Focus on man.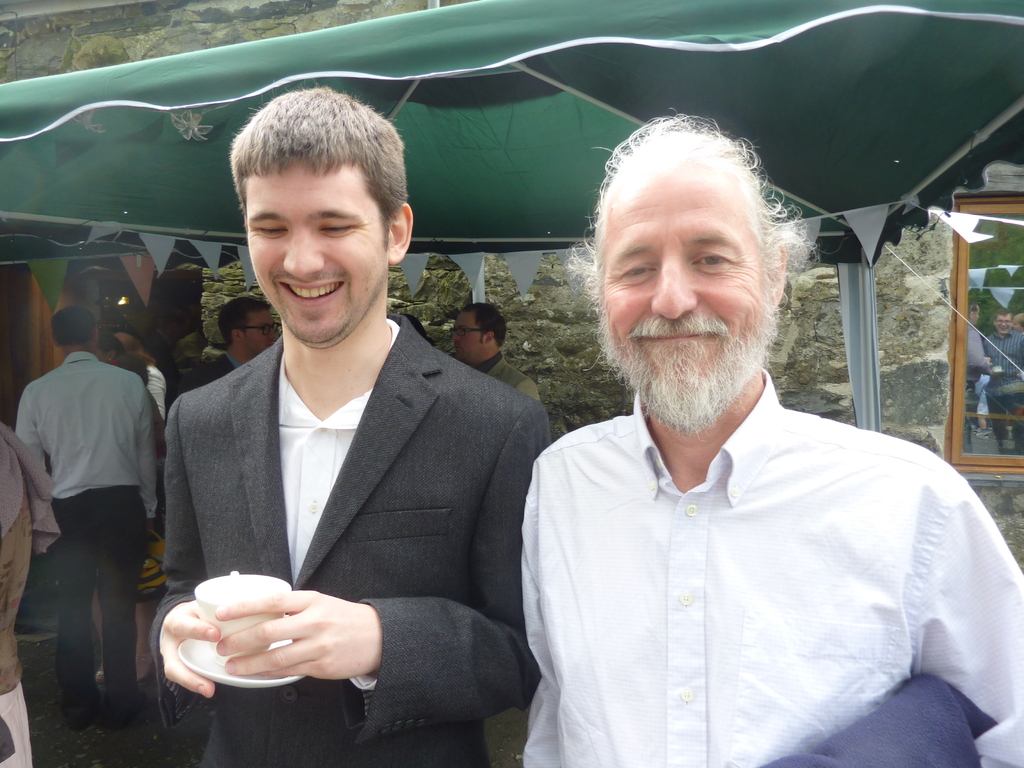
Focused at 175:299:275:397.
